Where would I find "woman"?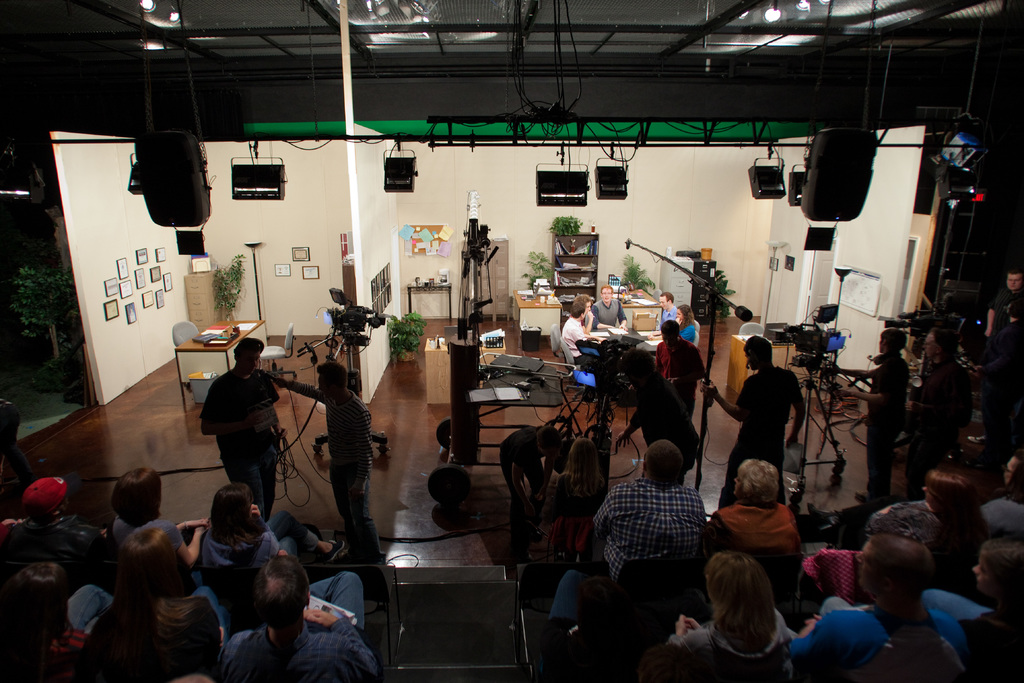
At <bbox>93, 520, 246, 682</bbox>.
